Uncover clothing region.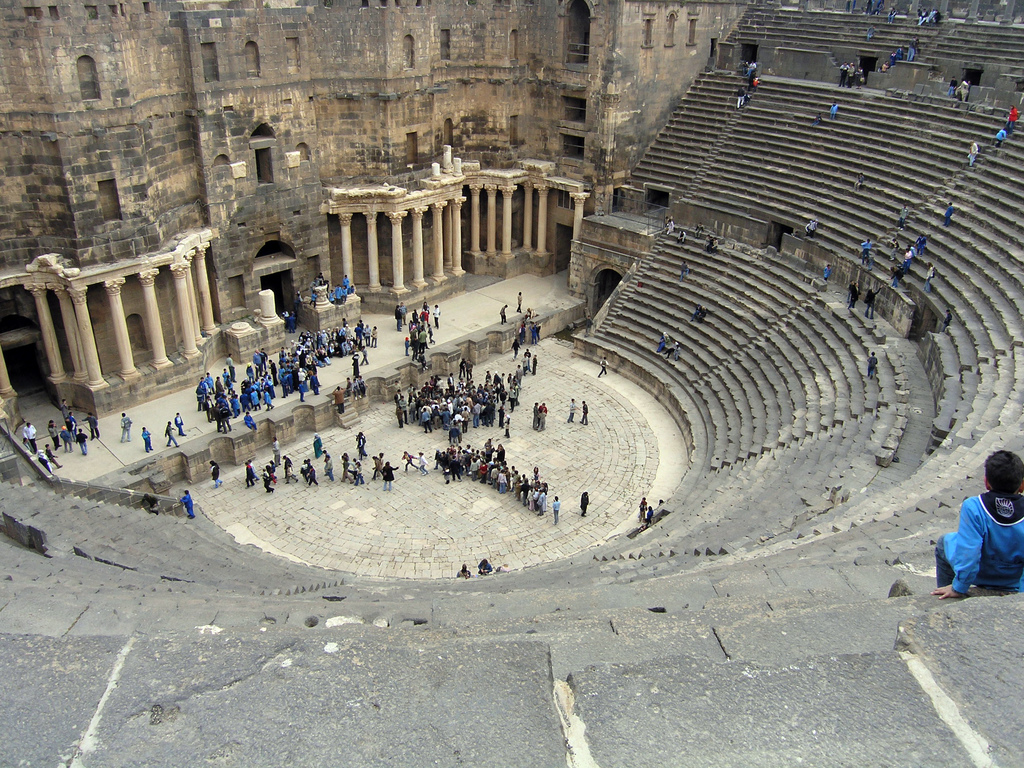
Uncovered: 597, 358, 605, 375.
